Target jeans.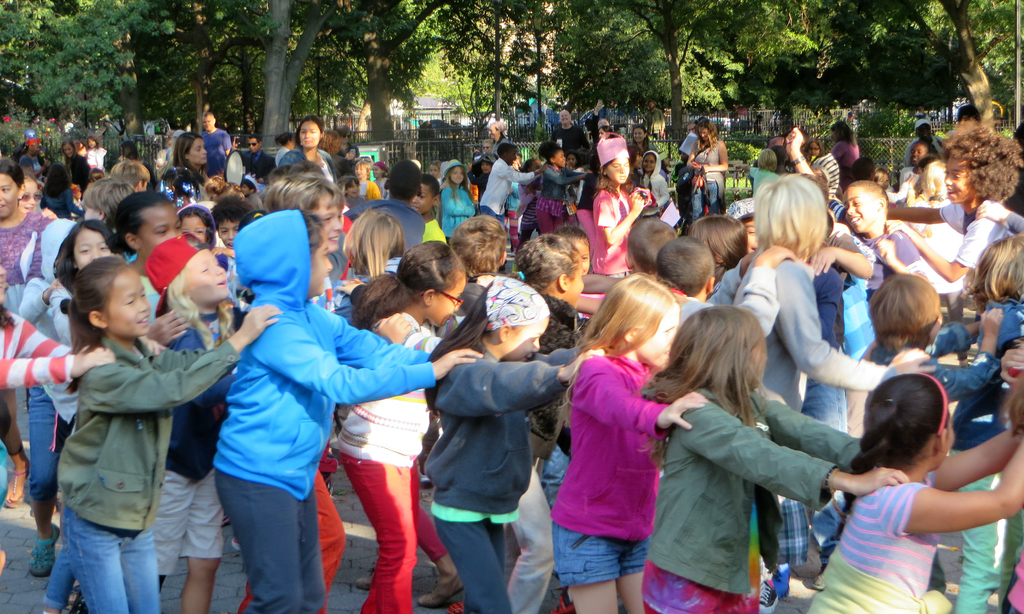
Target region: 9:386:64:493.
